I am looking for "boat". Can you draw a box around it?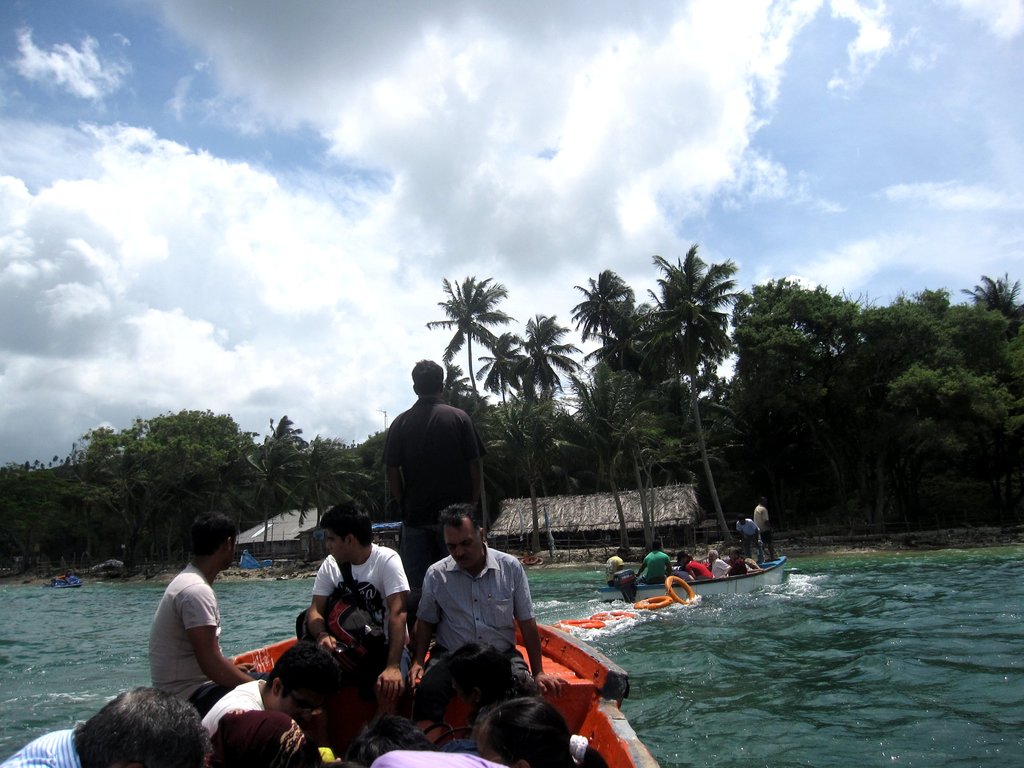
Sure, the bounding box is box(619, 543, 770, 618).
